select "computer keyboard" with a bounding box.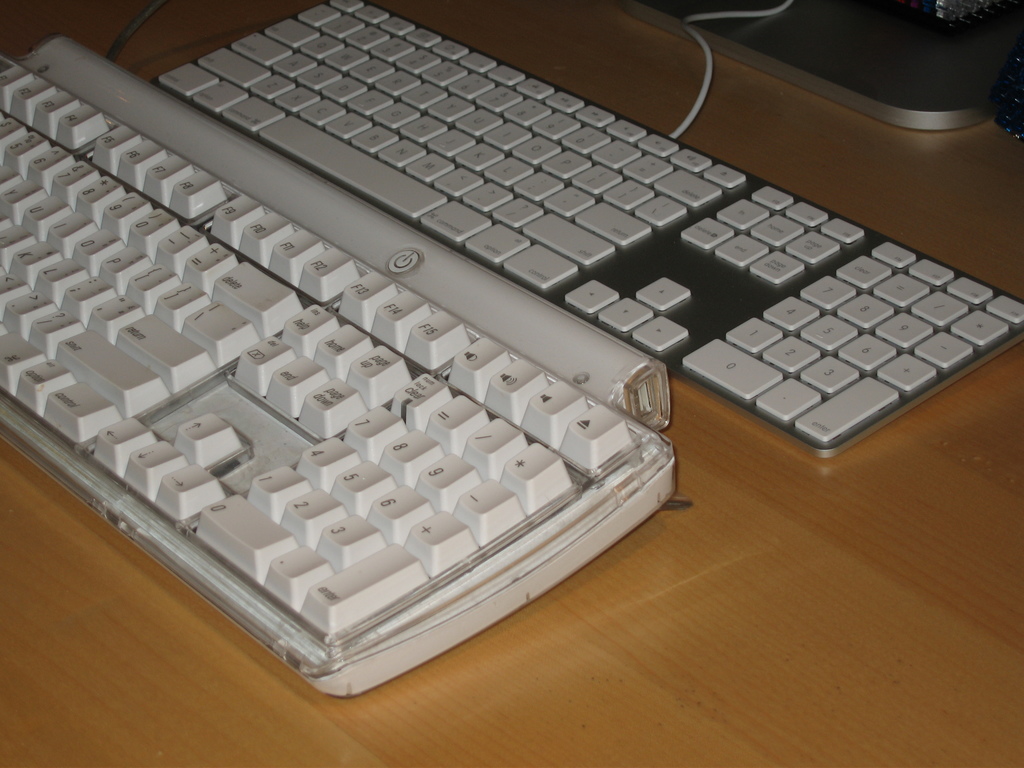
rect(0, 34, 675, 693).
